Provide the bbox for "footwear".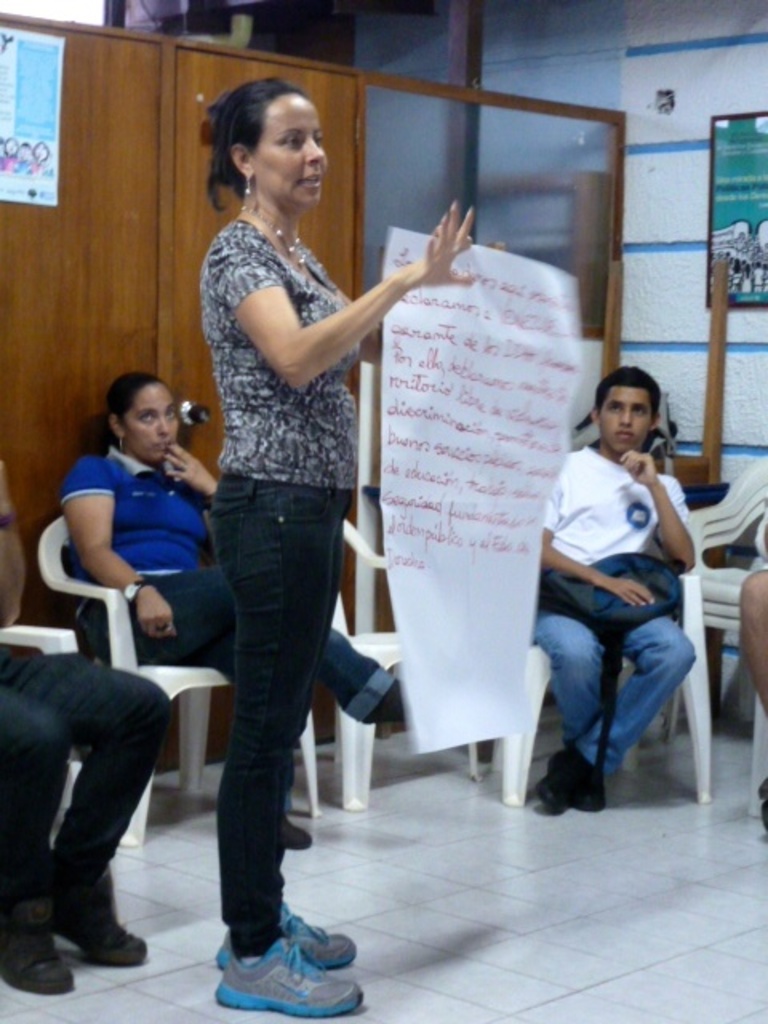
{"x1": 0, "y1": 896, "x2": 74, "y2": 997}.
